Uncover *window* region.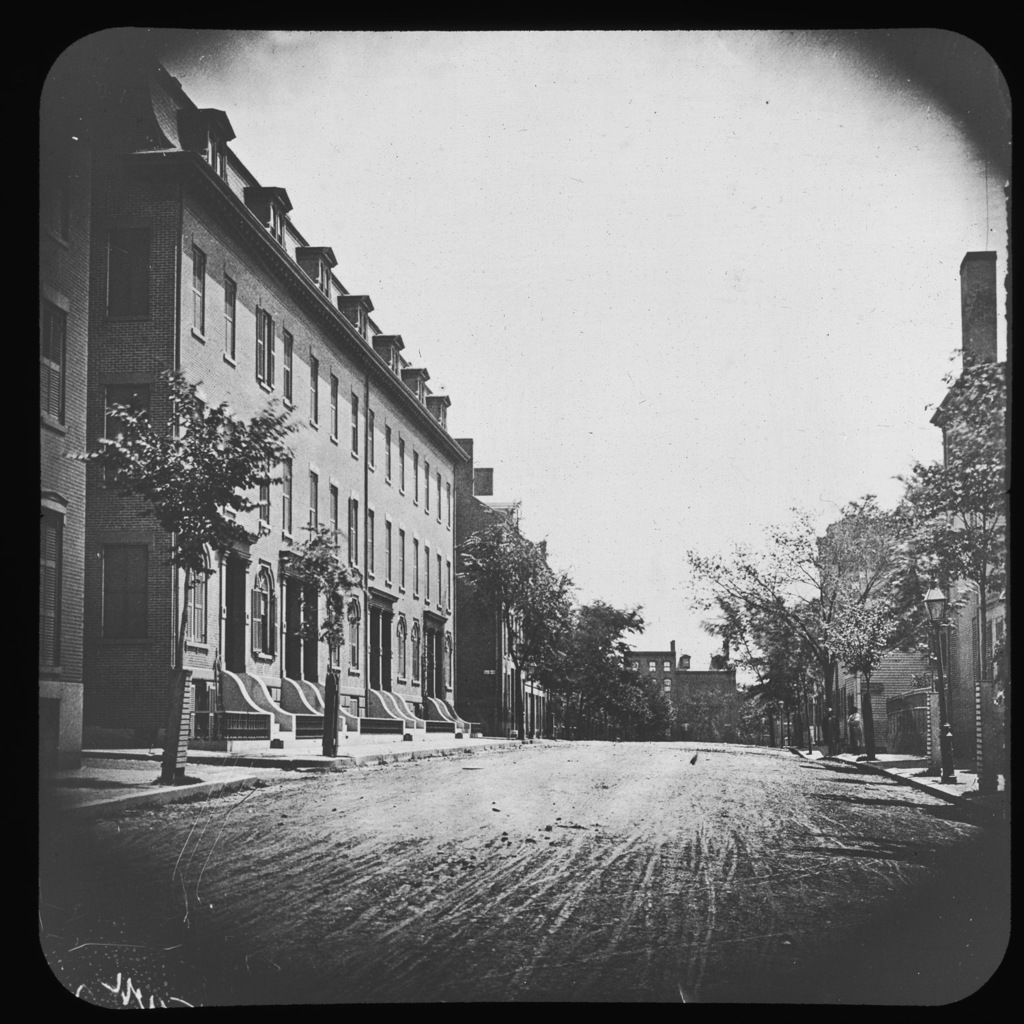
Uncovered: crop(352, 391, 358, 457).
